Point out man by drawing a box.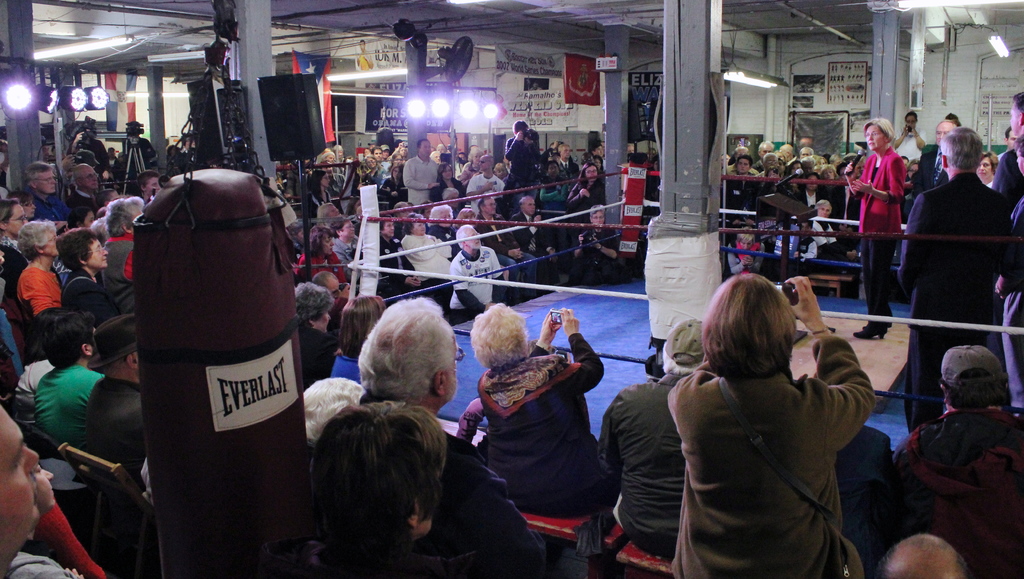
bbox=[455, 154, 470, 181].
